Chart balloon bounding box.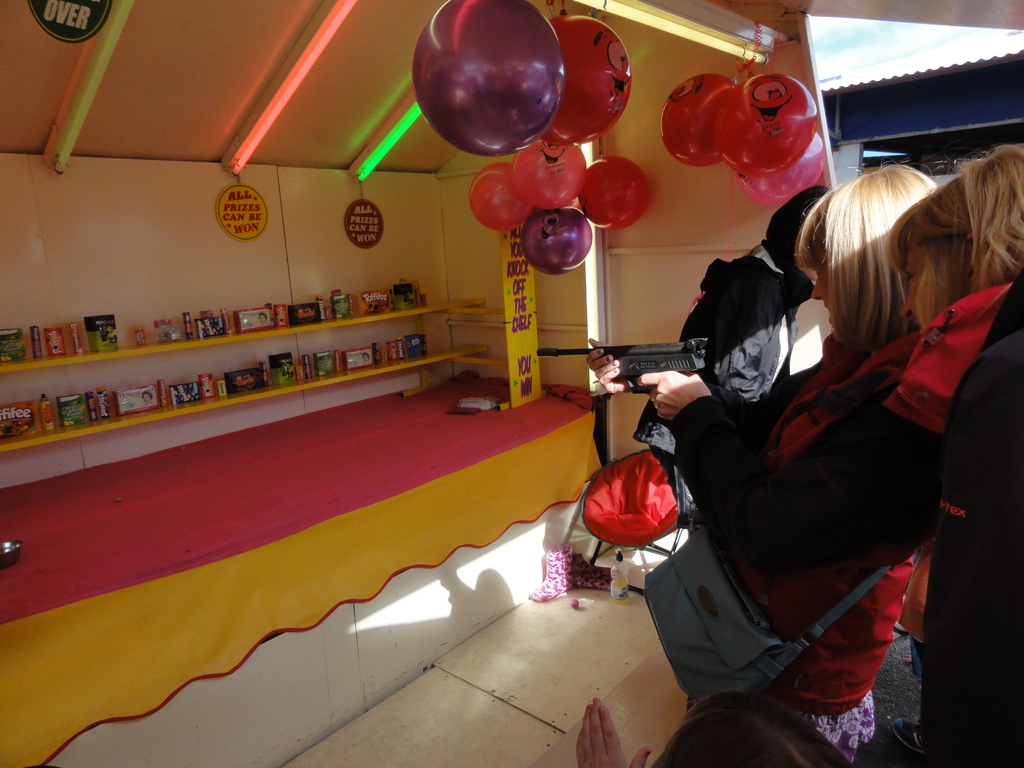
Charted: crop(523, 206, 596, 278).
